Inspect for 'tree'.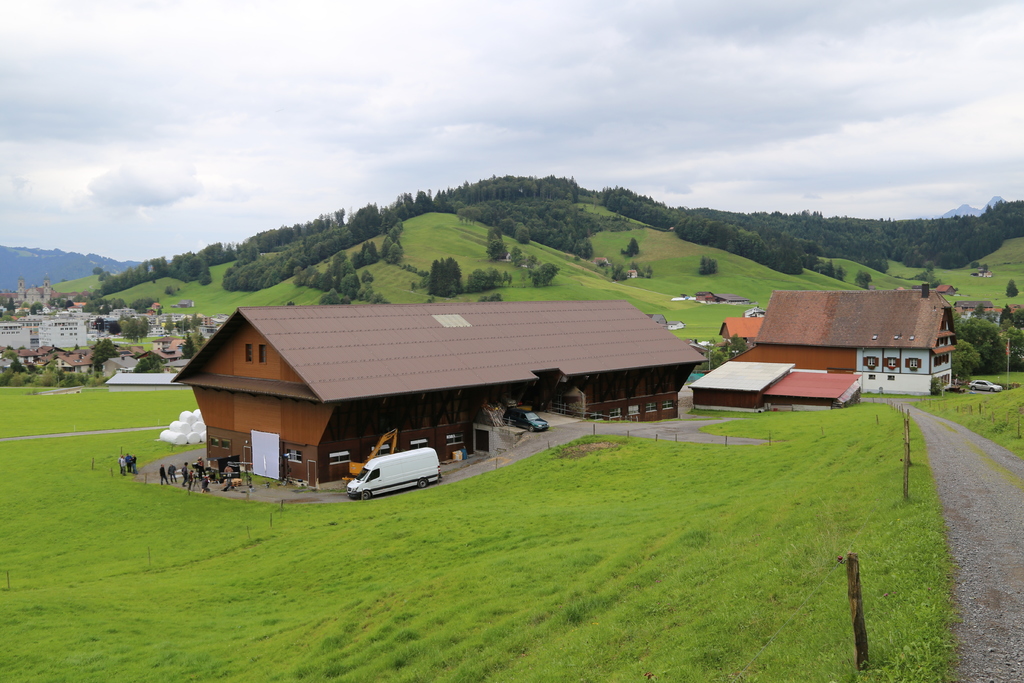
Inspection: bbox=(1005, 279, 1020, 299).
